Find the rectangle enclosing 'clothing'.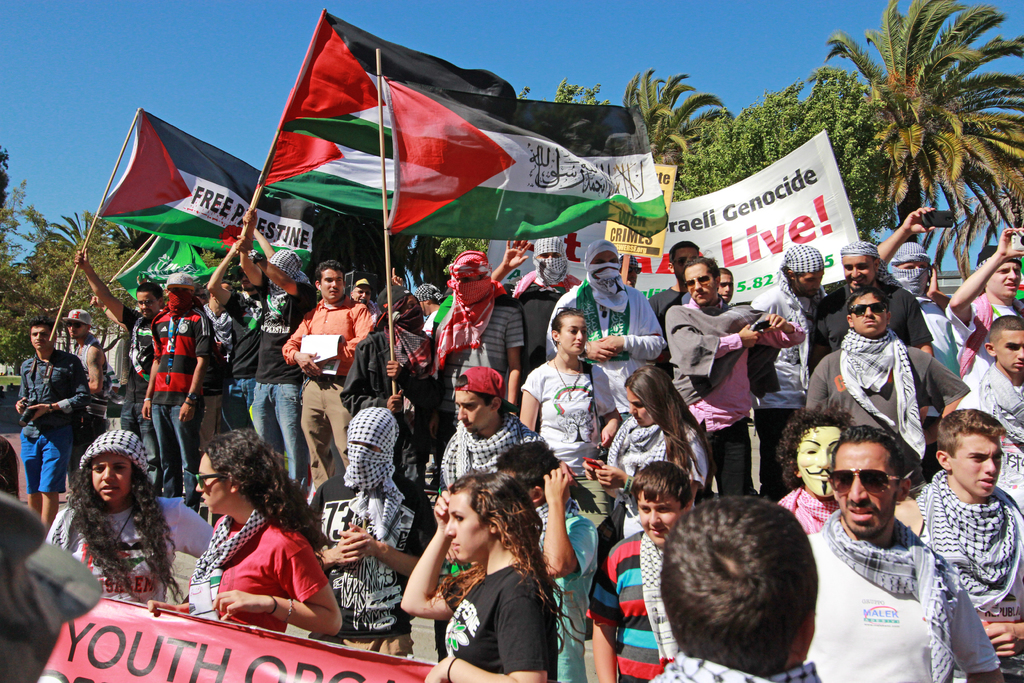
left=915, top=467, right=1023, bottom=682.
